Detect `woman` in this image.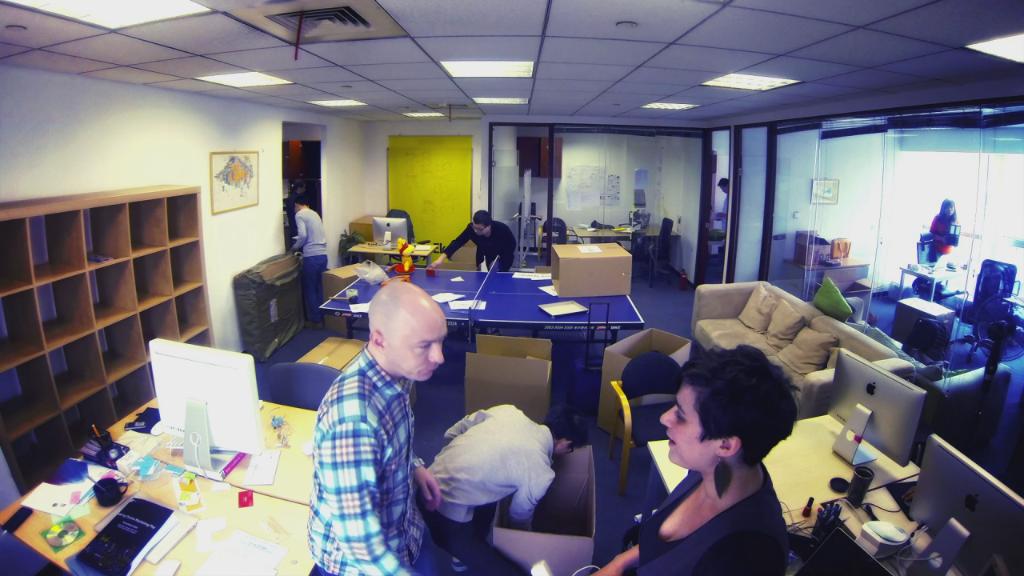
Detection: 618 334 825 565.
